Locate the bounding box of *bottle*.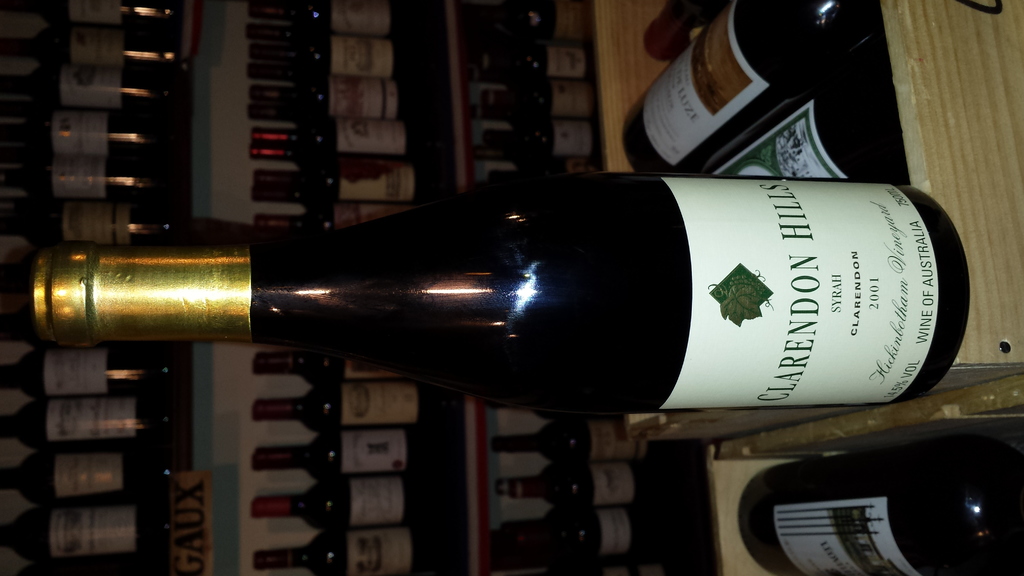
Bounding box: left=0, top=153, right=179, bottom=196.
